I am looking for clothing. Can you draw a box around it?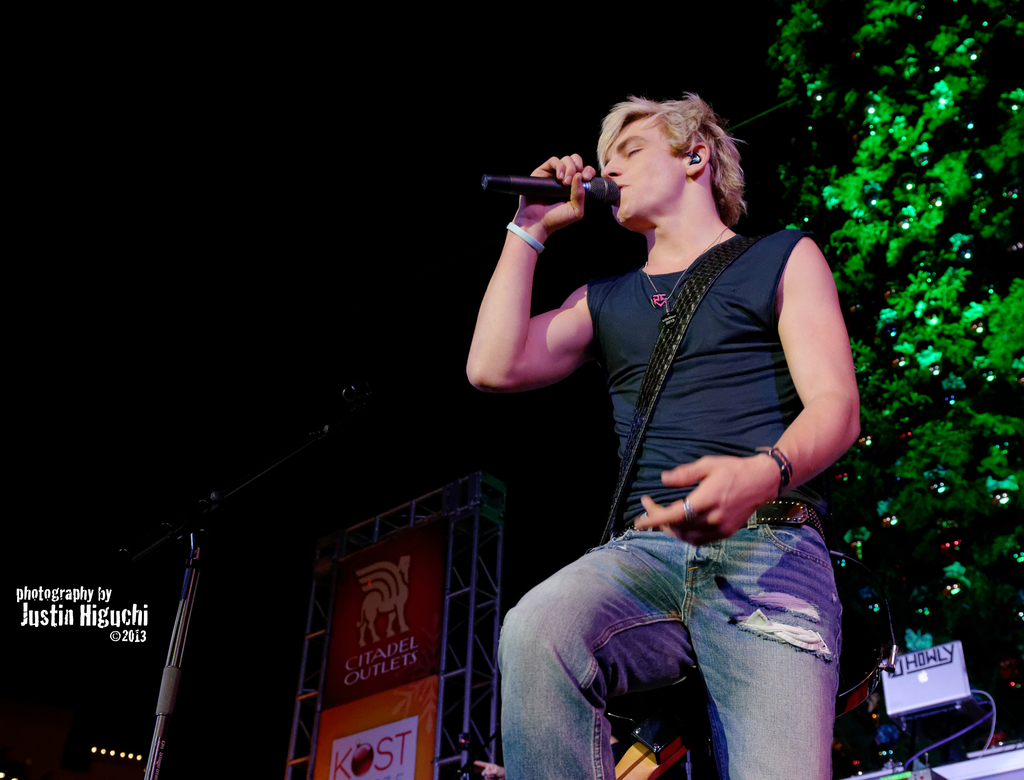
Sure, the bounding box is <box>505,219,863,742</box>.
